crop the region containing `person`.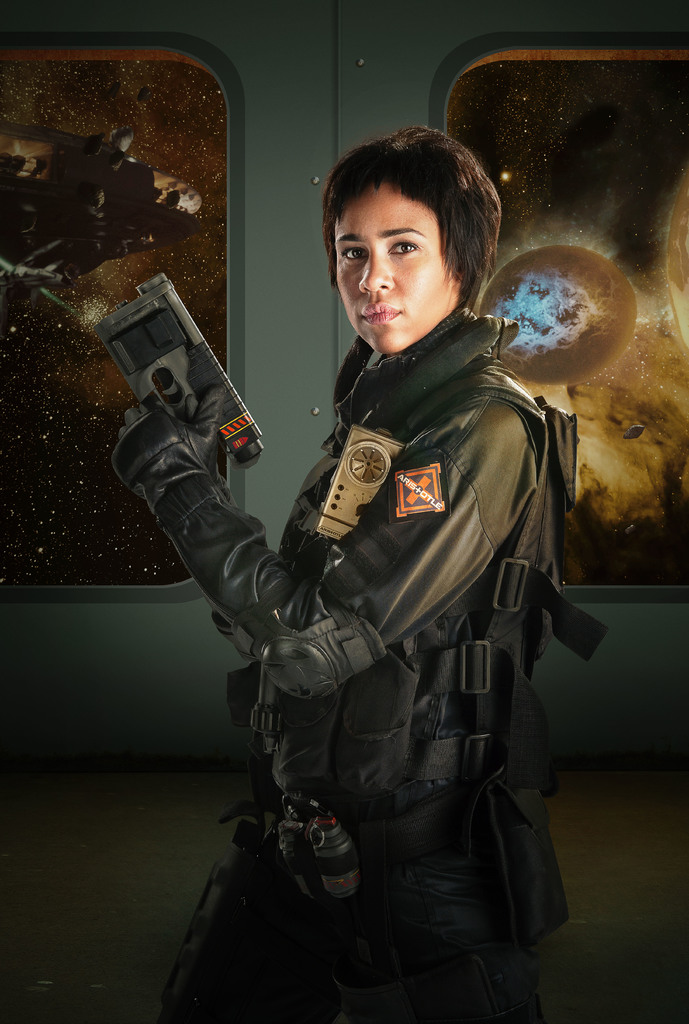
Crop region: <box>113,122,606,1023</box>.
